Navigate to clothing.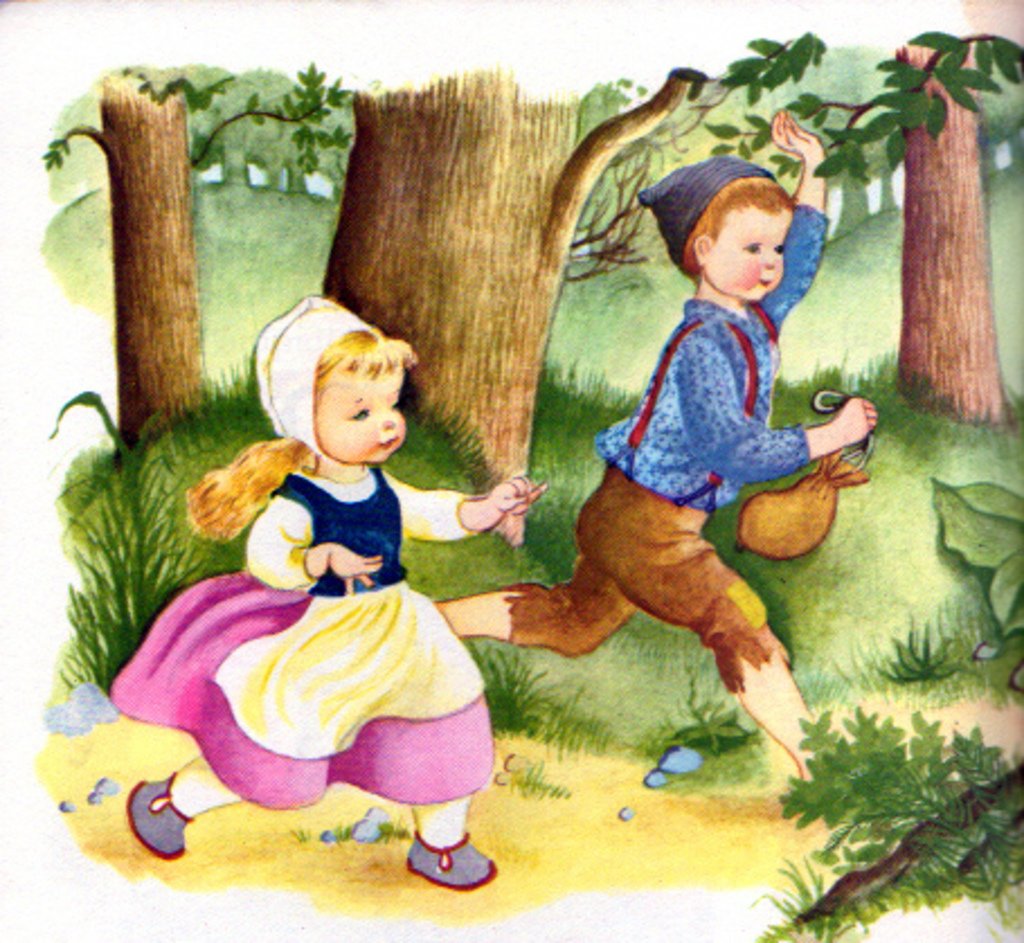
Navigation target: left=74, top=502, right=538, bottom=851.
